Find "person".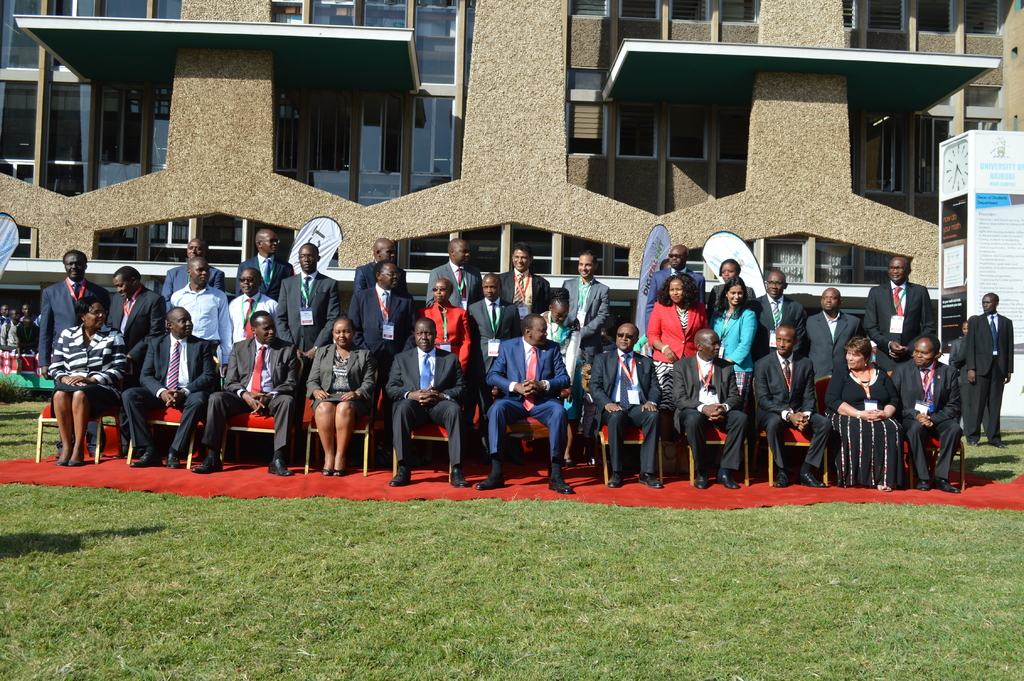
x1=165 y1=259 x2=236 y2=365.
